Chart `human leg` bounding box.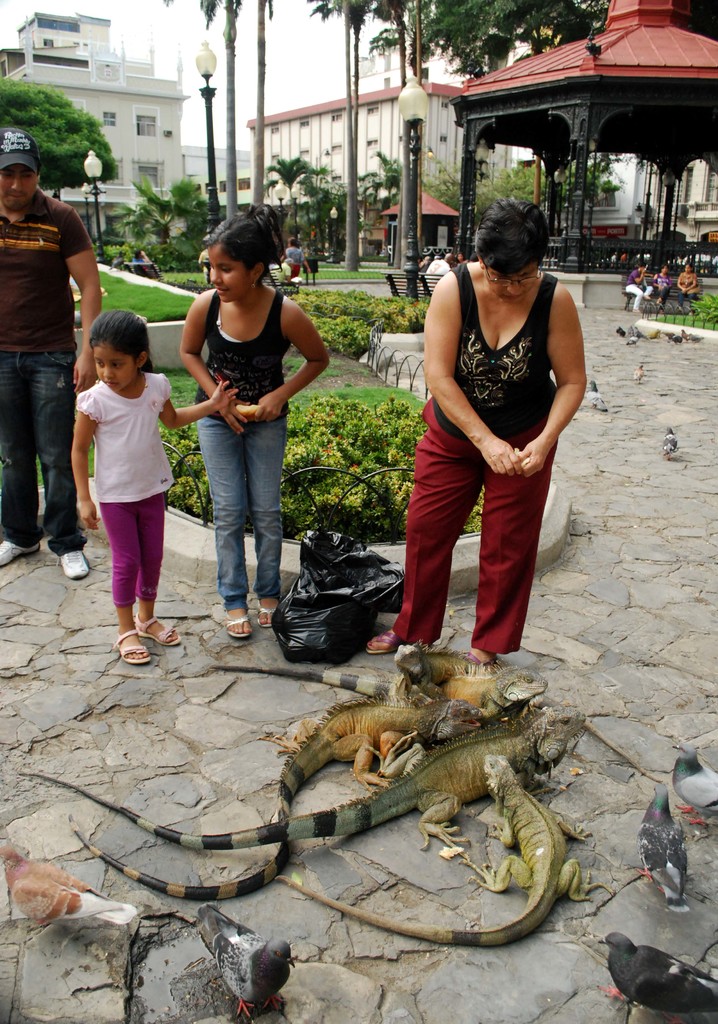
Charted: Rect(40, 346, 84, 579).
